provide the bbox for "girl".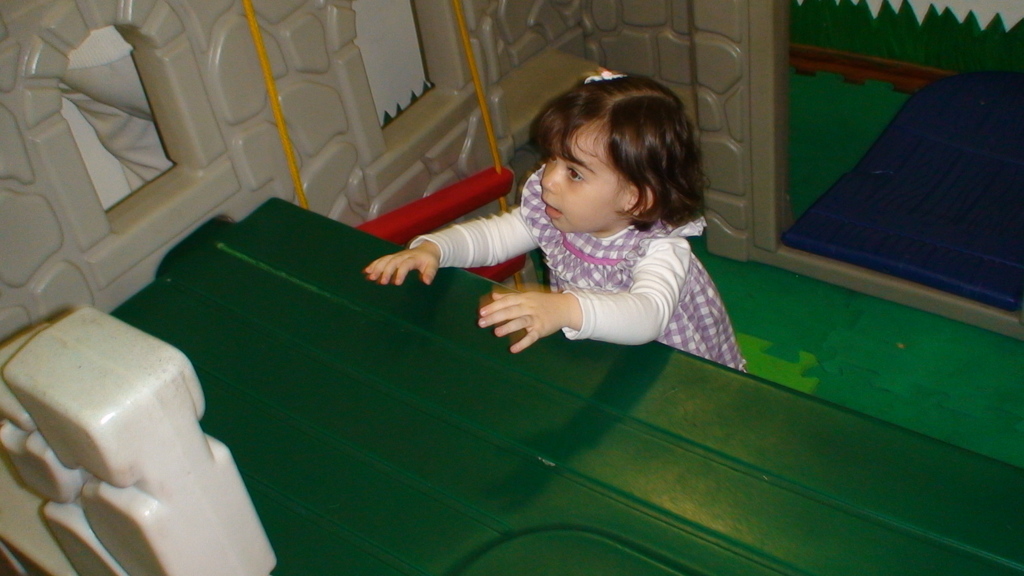
x1=355, y1=68, x2=750, y2=376.
